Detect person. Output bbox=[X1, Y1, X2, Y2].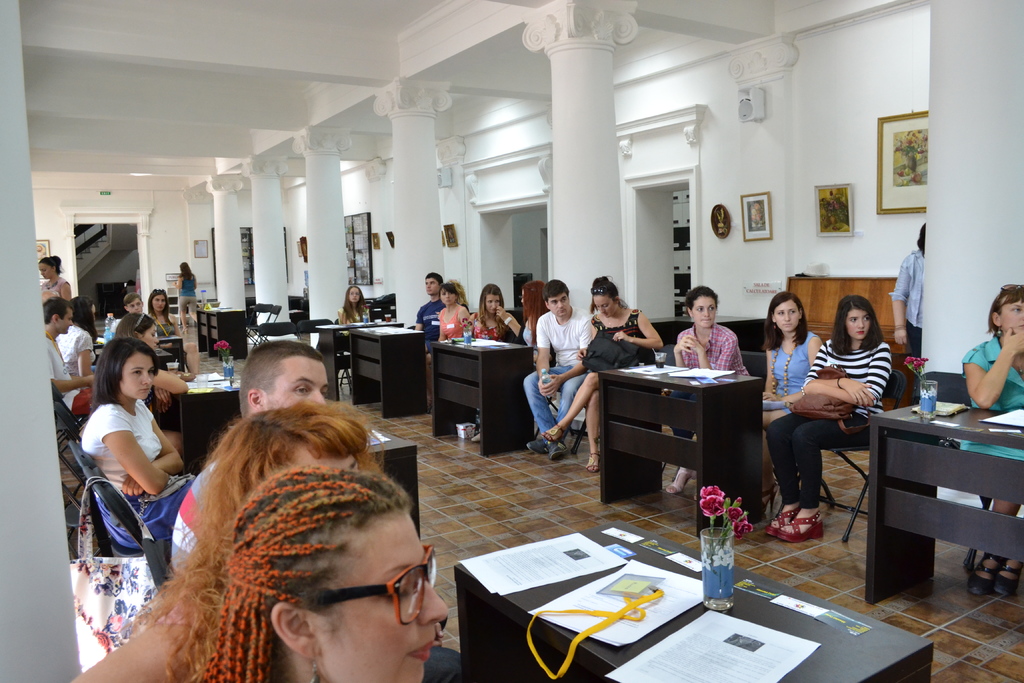
bbox=[111, 313, 192, 396].
